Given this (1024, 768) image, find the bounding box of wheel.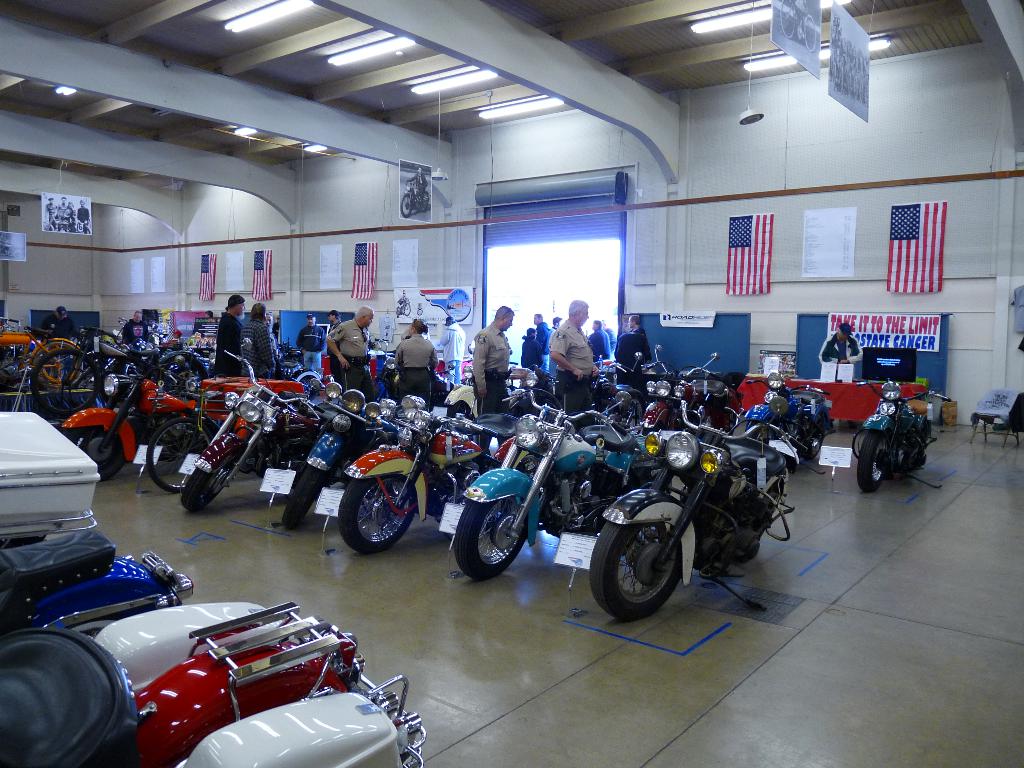
<region>145, 417, 214, 493</region>.
